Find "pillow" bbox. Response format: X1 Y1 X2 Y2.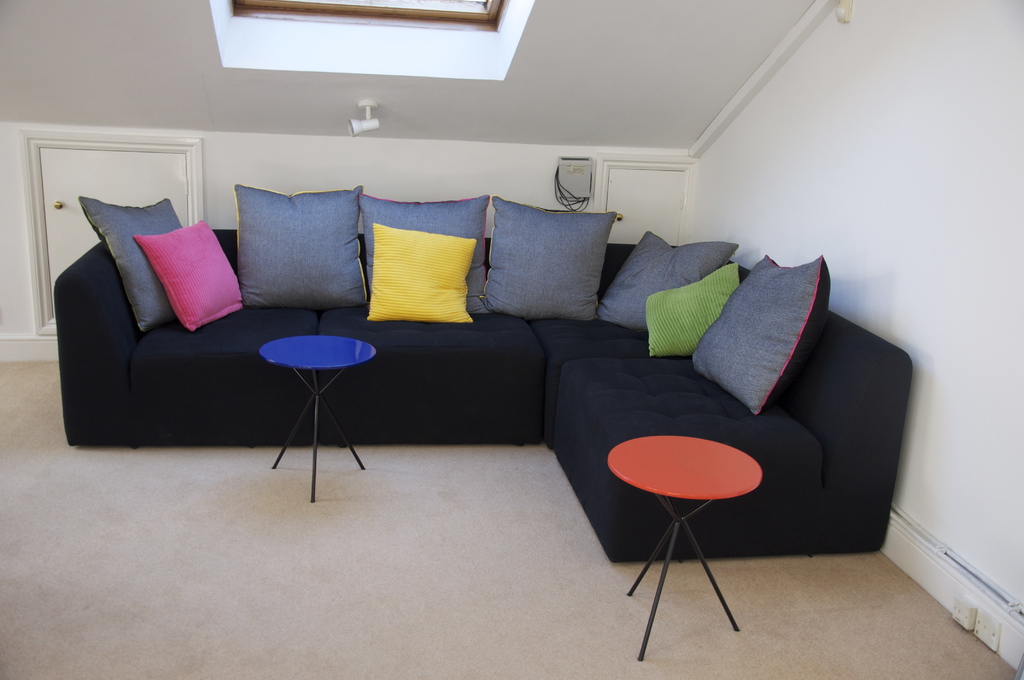
474 198 614 324.
